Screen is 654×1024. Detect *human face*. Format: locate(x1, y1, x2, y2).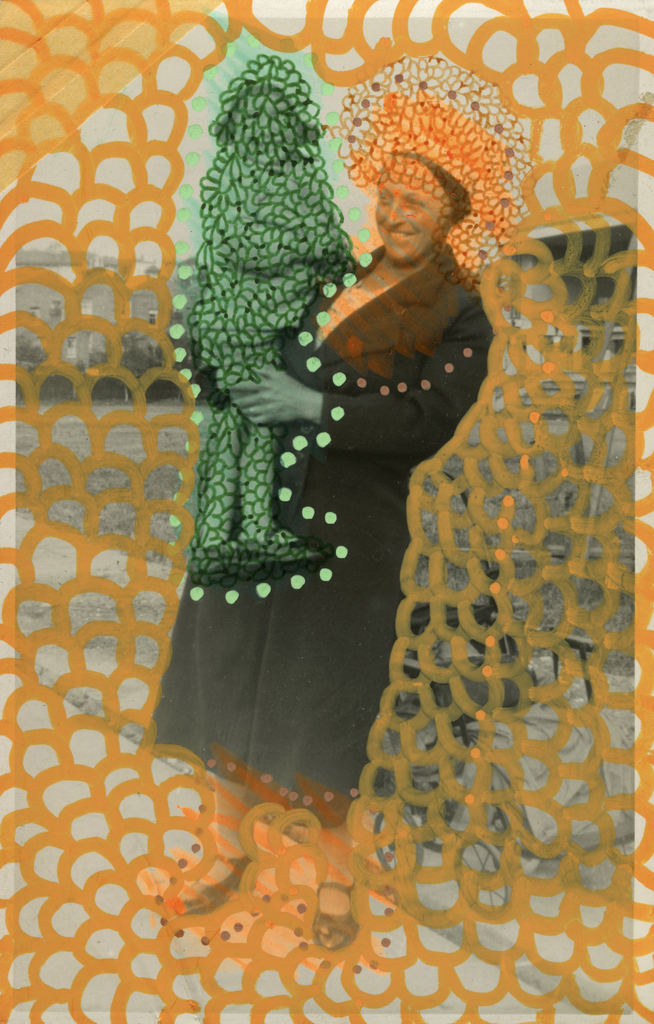
locate(227, 90, 301, 164).
